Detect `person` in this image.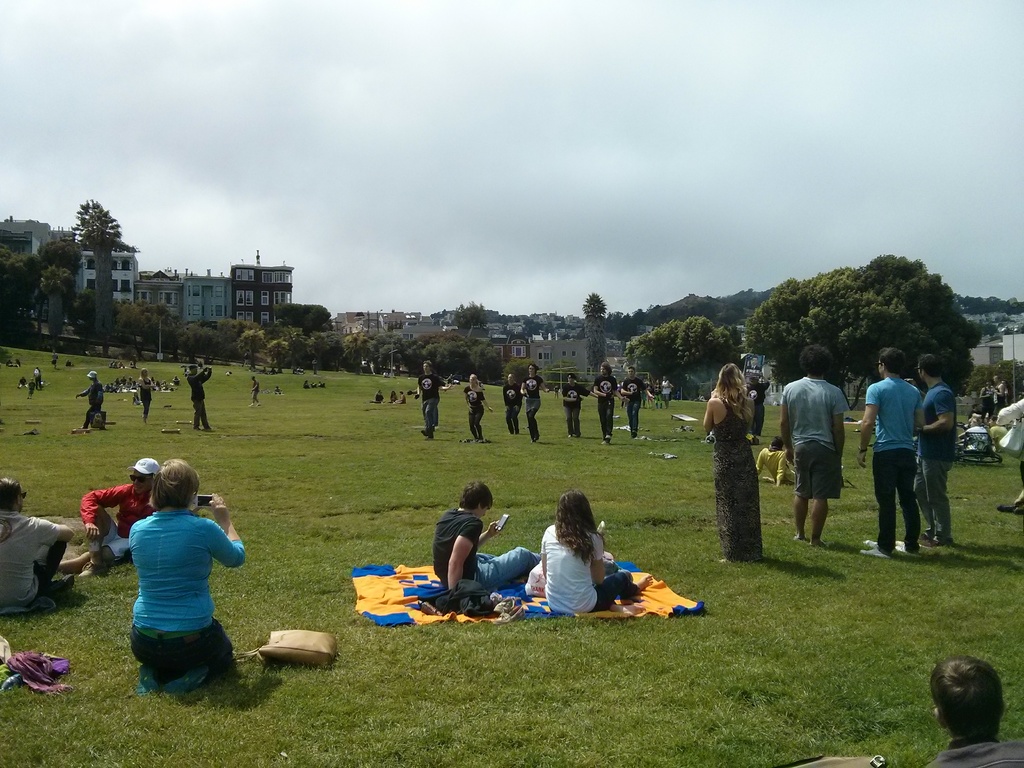
Detection: <box>995,394,1023,428</box>.
